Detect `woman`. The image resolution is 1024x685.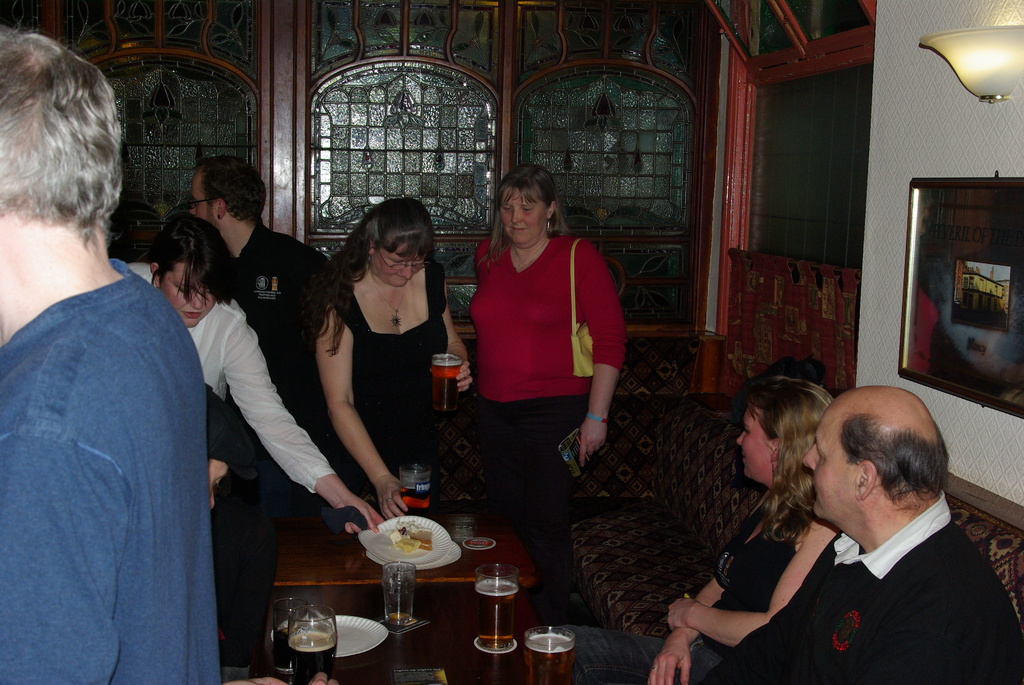
125/211/404/532.
